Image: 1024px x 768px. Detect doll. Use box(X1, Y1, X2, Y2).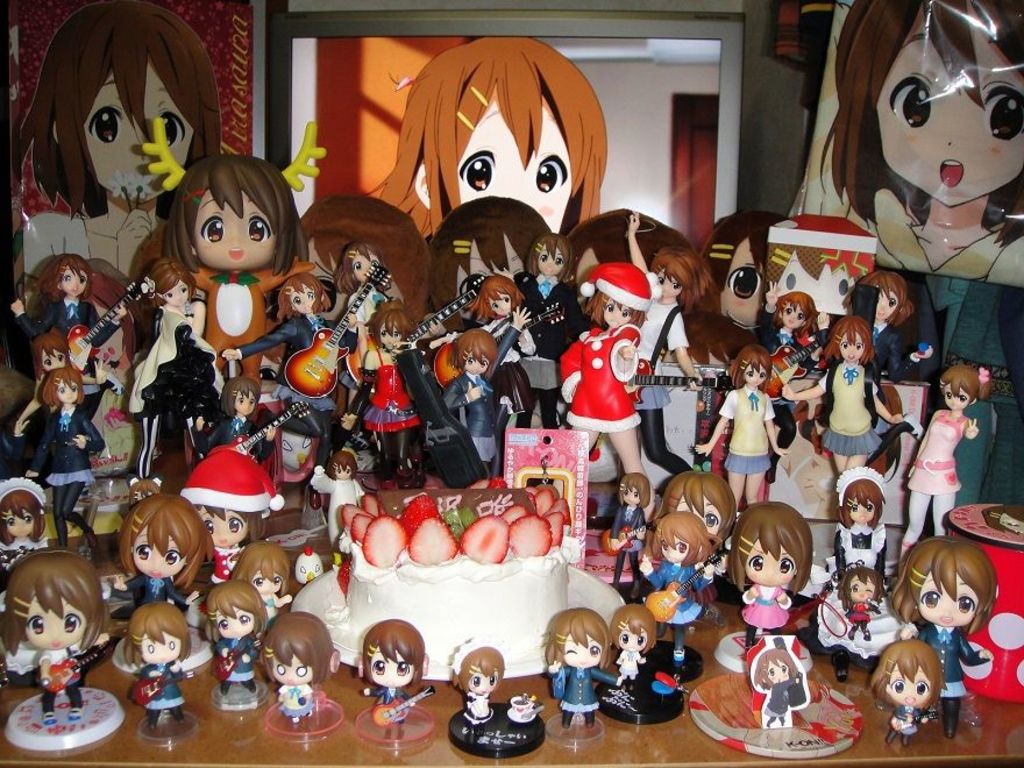
box(550, 211, 713, 297).
